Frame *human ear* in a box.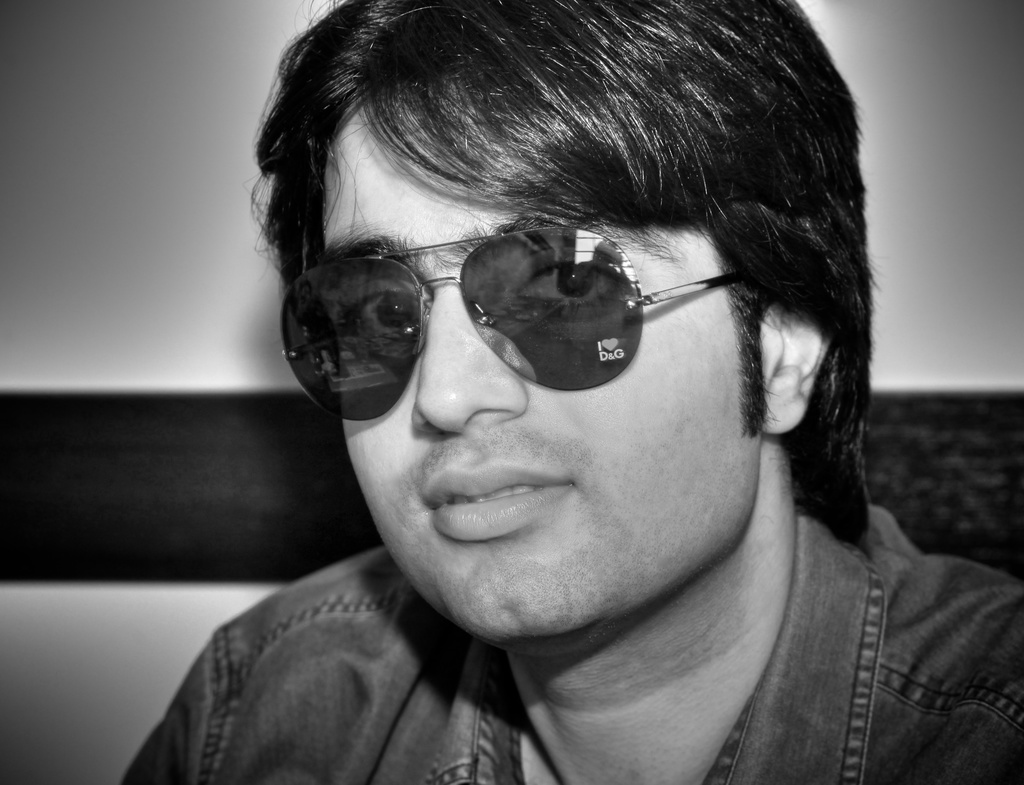
<box>763,300,835,432</box>.
